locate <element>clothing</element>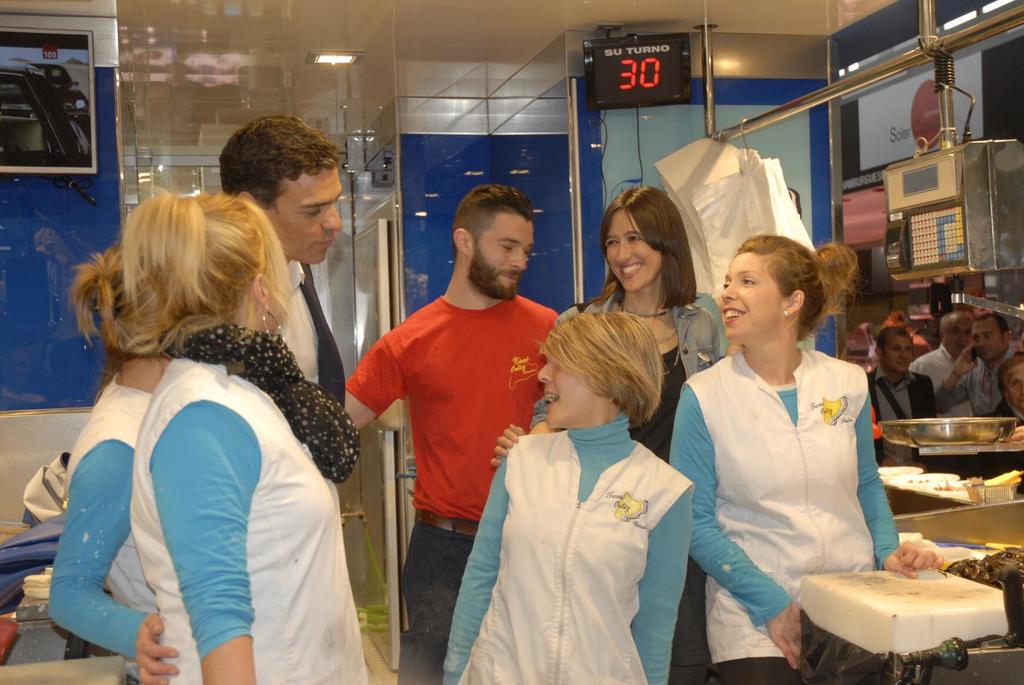
select_region(934, 343, 1014, 418)
